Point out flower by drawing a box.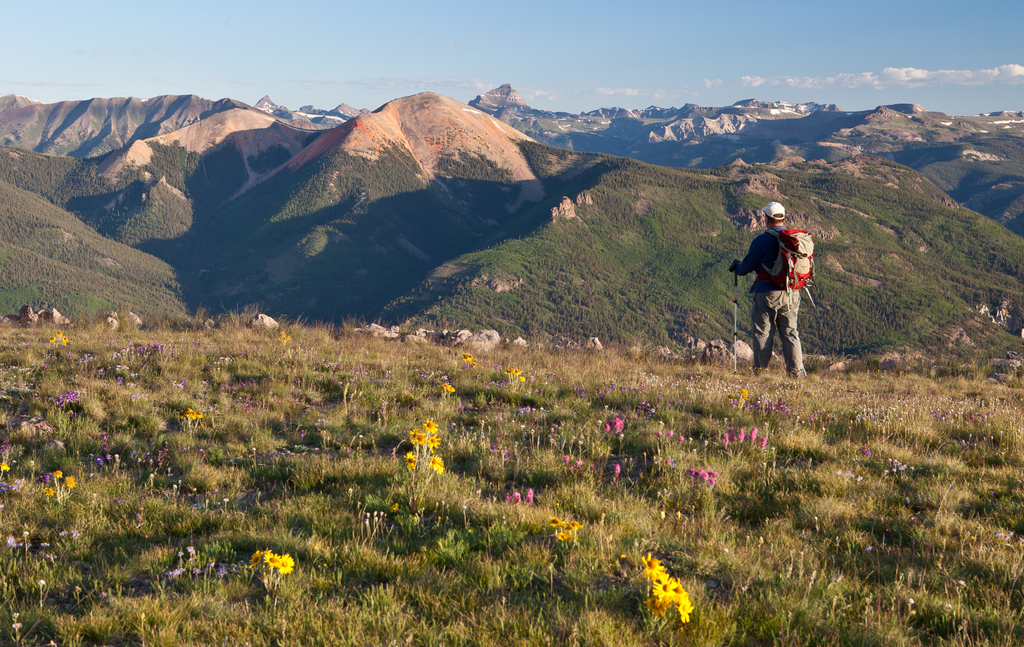
[left=858, top=443, right=875, bottom=459].
